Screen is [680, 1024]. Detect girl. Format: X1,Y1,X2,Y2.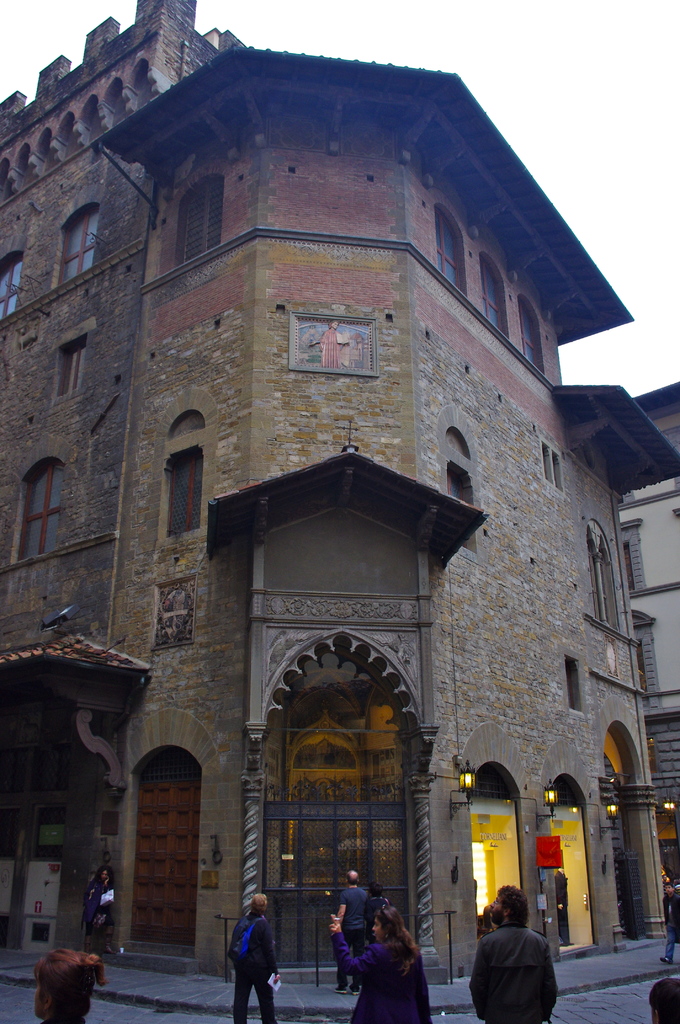
339,906,441,1020.
